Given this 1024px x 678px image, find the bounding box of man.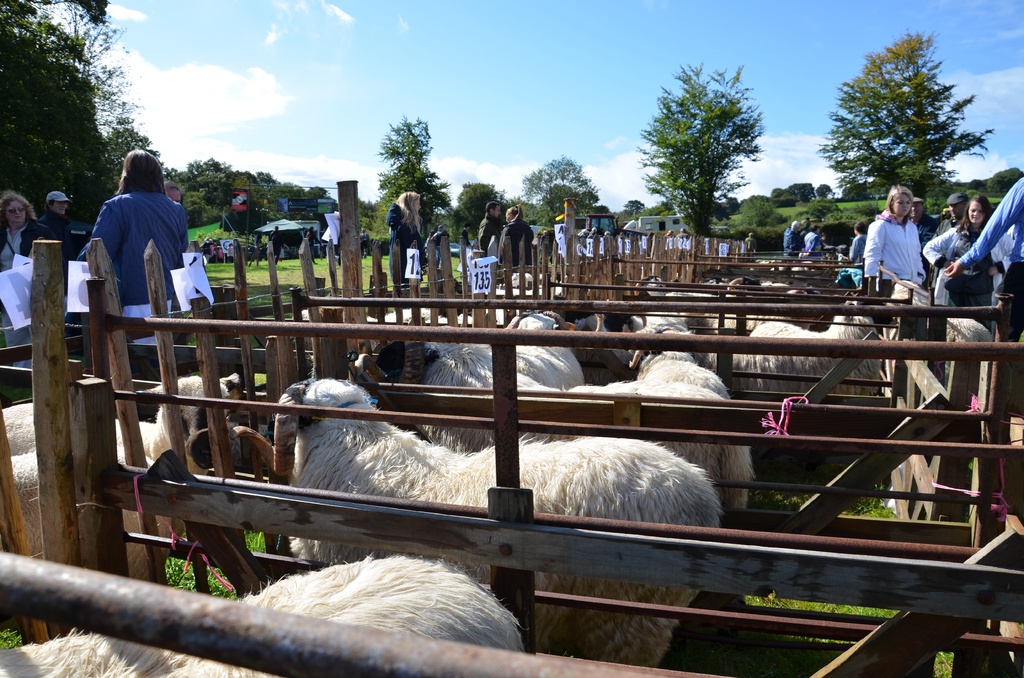
(x1=472, y1=194, x2=496, y2=248).
